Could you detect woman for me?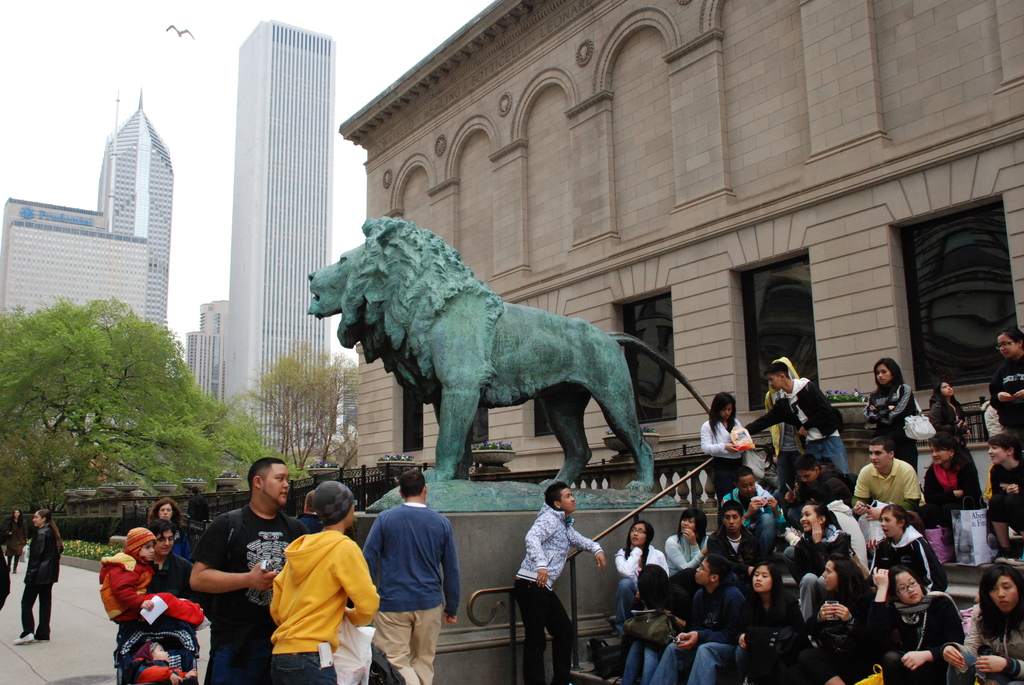
Detection result: (left=617, top=558, right=694, bottom=684).
